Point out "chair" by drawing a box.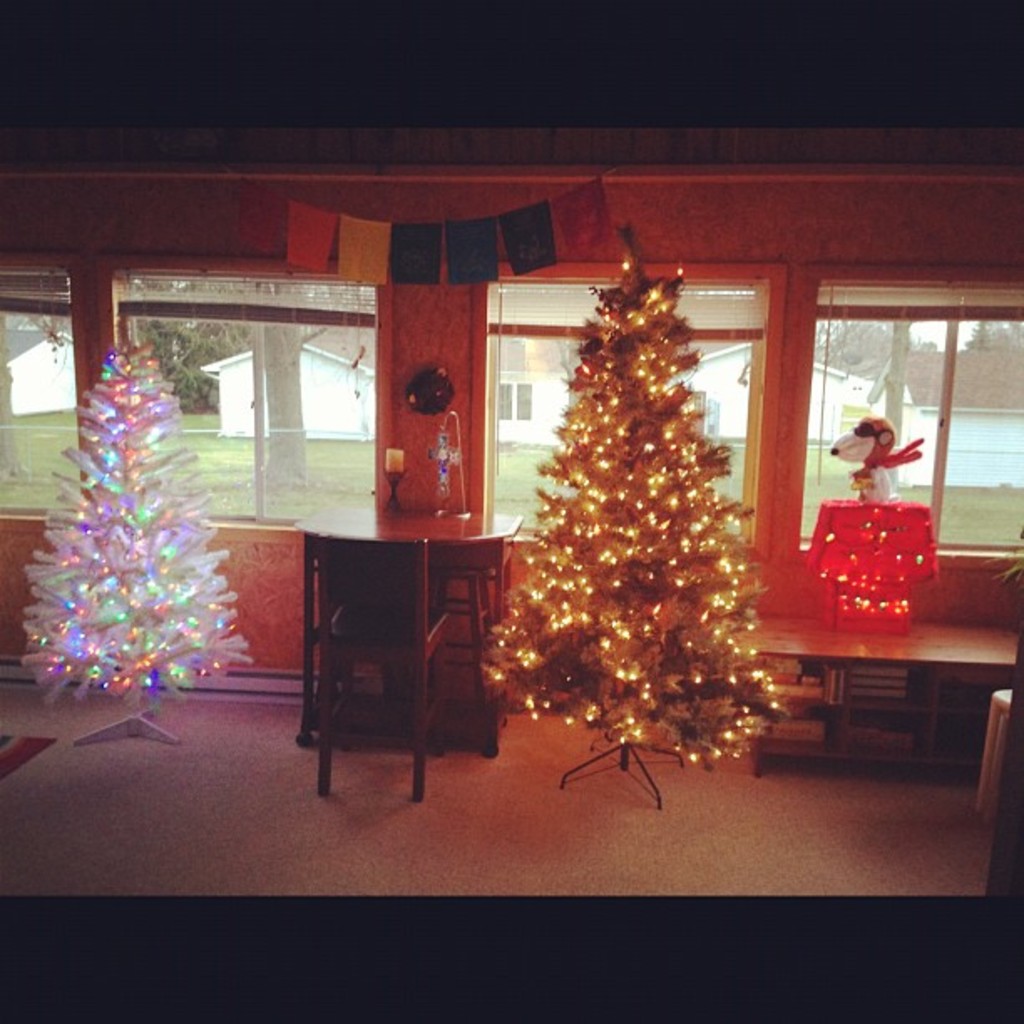
detection(315, 544, 453, 808).
